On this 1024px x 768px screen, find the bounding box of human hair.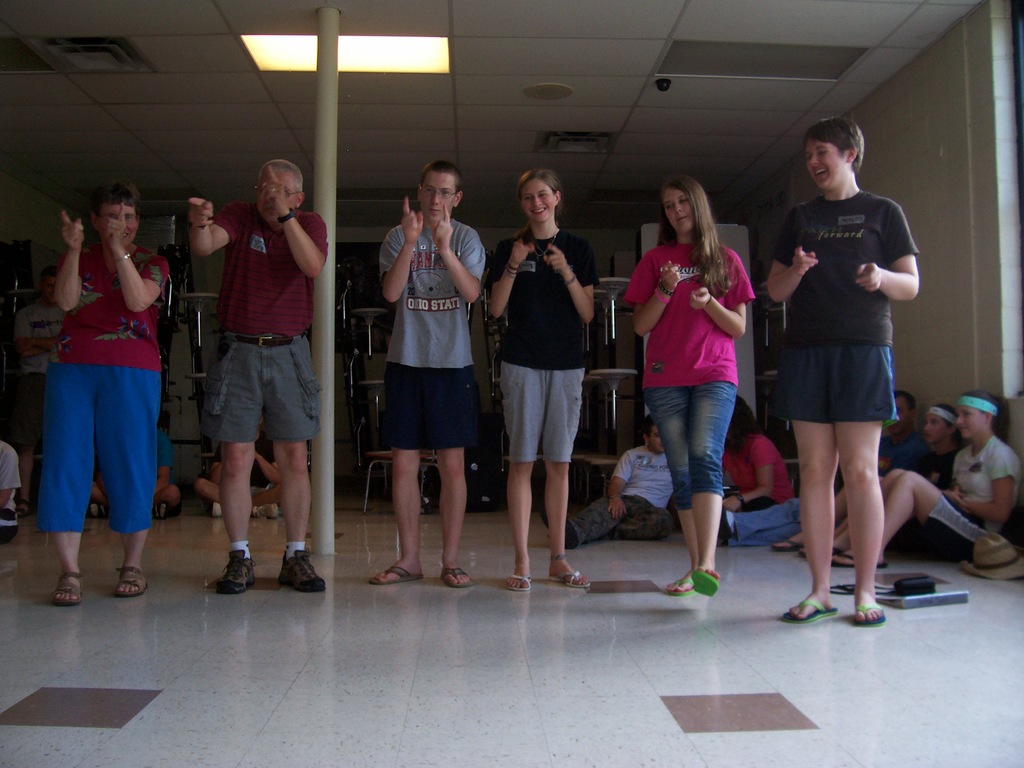
Bounding box: l=893, t=389, r=916, b=417.
